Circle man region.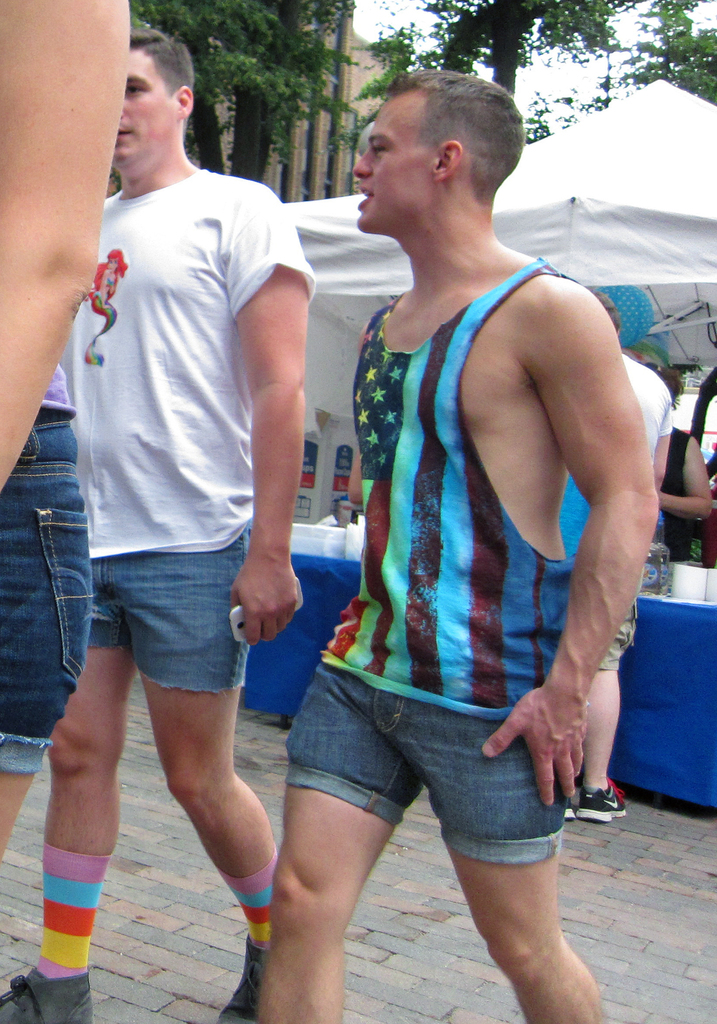
Region: 23 7 358 1016.
